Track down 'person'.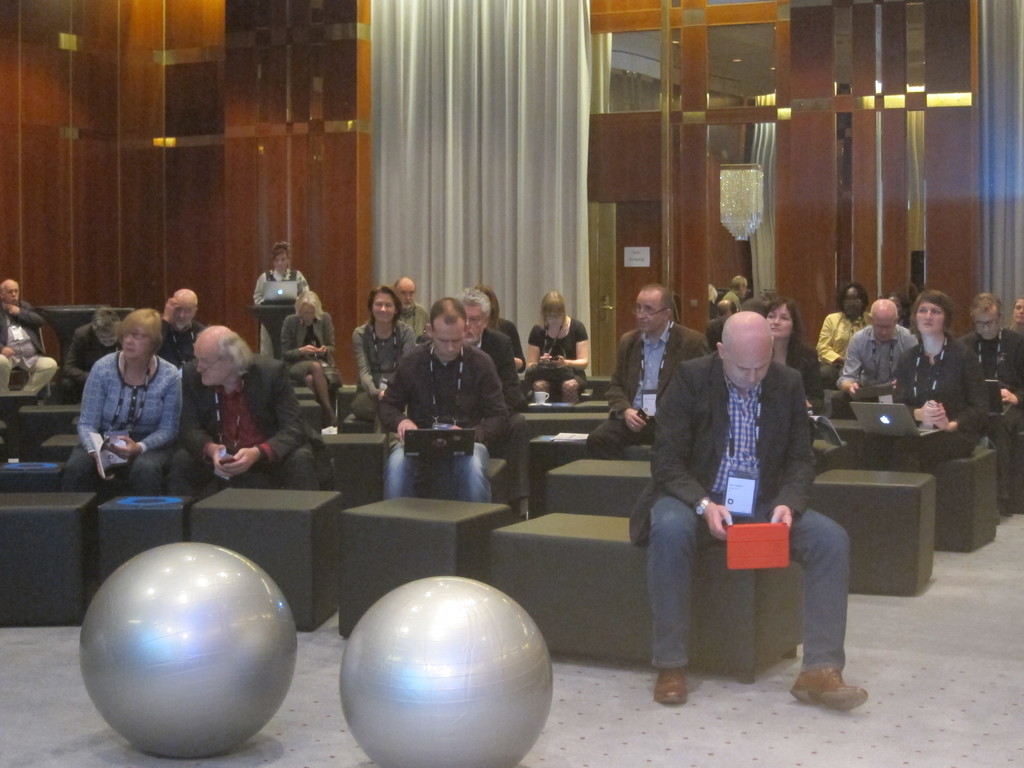
Tracked to l=819, t=301, r=920, b=421.
